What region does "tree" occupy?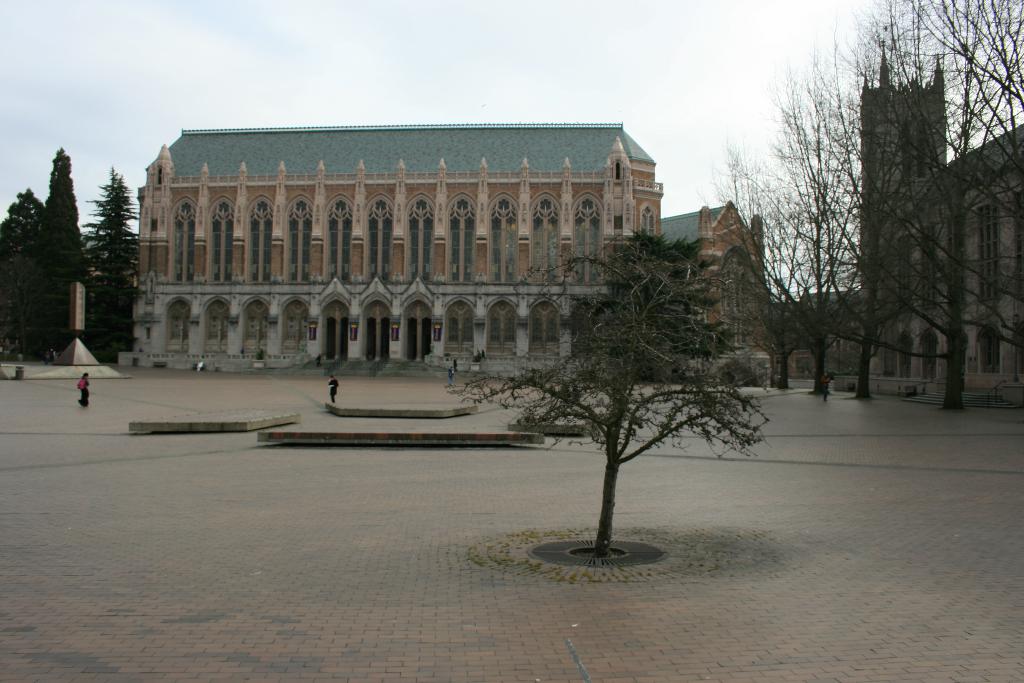
[x1=33, y1=143, x2=88, y2=345].
